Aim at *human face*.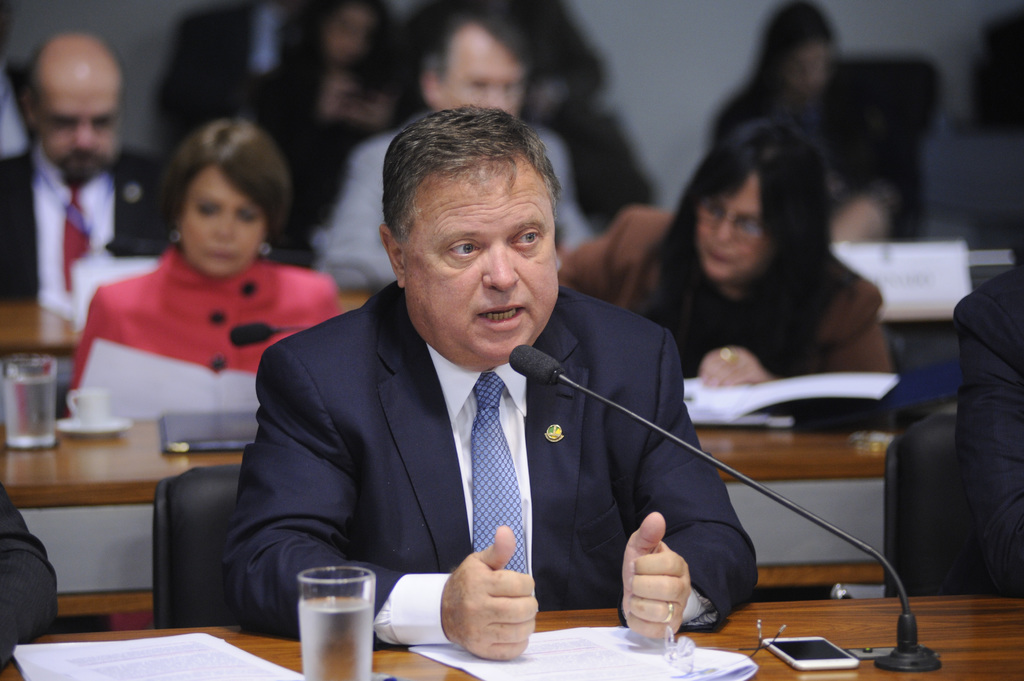
Aimed at bbox=[188, 163, 261, 276].
